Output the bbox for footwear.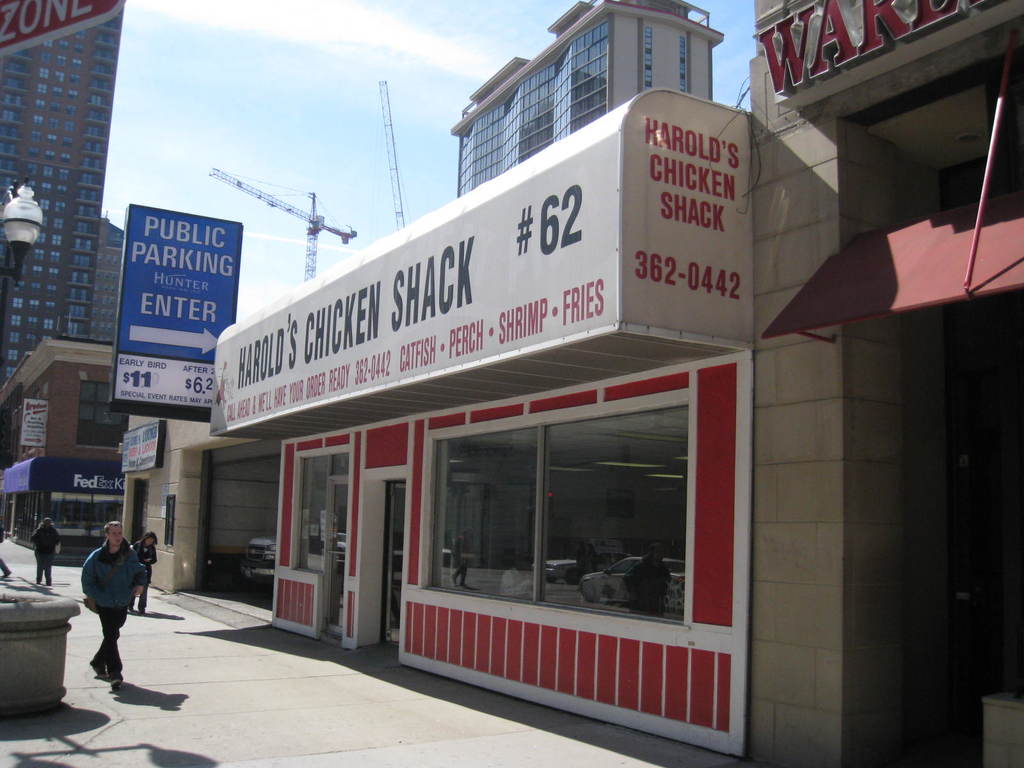
Rect(47, 579, 52, 588).
